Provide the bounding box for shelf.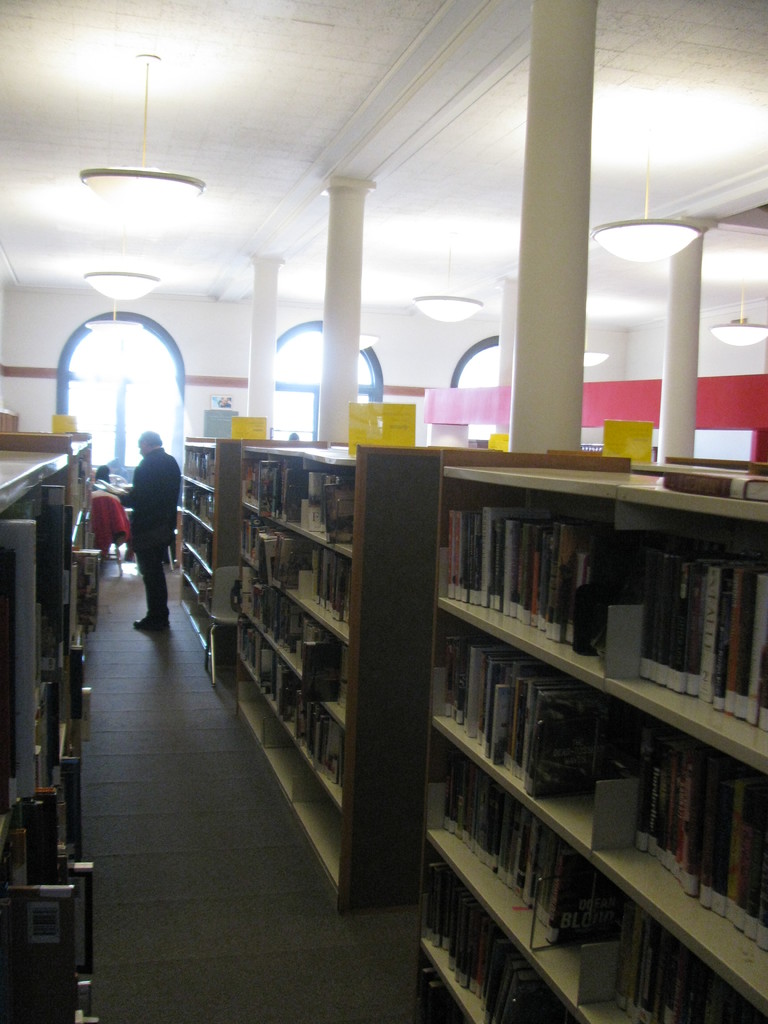
[0,409,121,752].
